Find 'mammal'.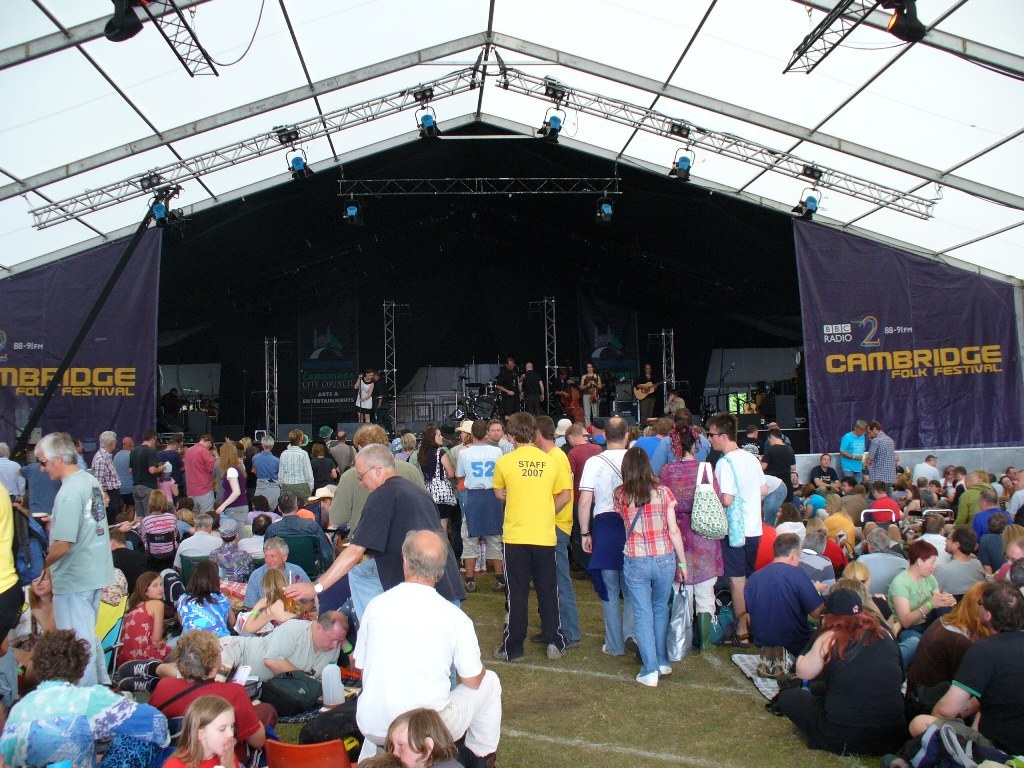
x1=552 y1=372 x2=575 y2=410.
